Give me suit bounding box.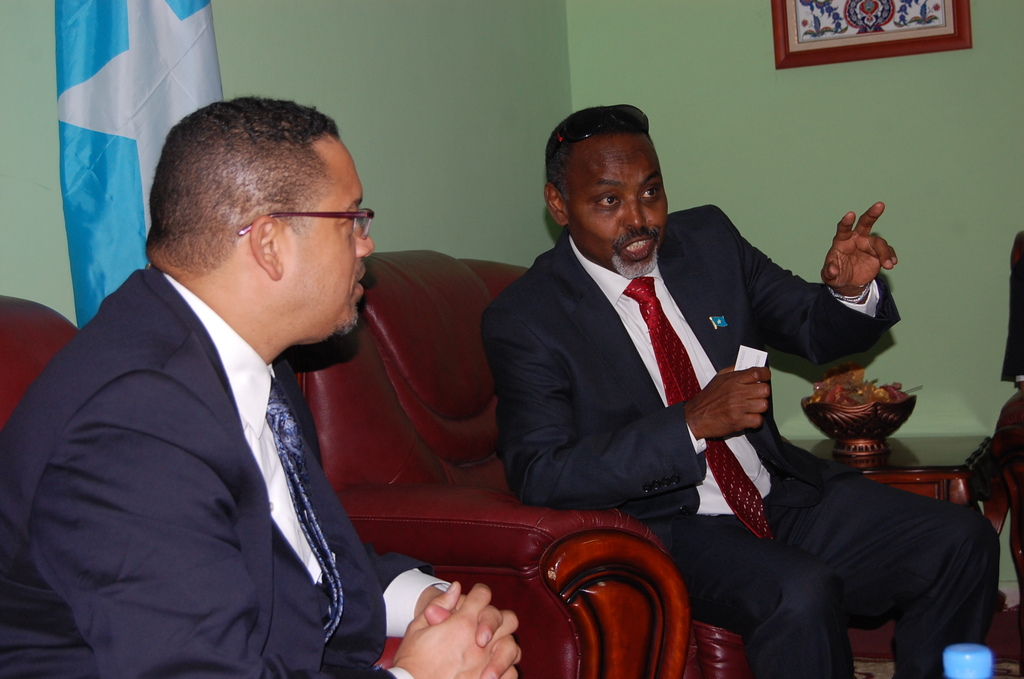
pyautogui.locateOnScreen(479, 206, 1001, 678).
